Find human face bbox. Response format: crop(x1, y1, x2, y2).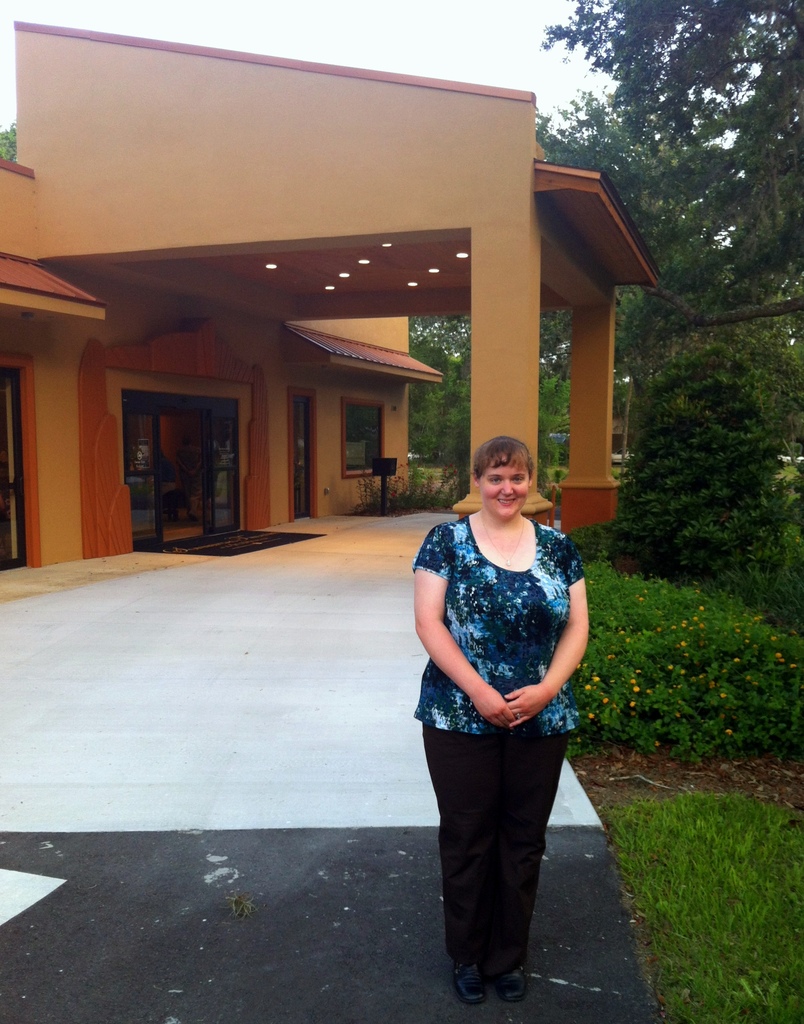
crop(480, 455, 527, 516).
